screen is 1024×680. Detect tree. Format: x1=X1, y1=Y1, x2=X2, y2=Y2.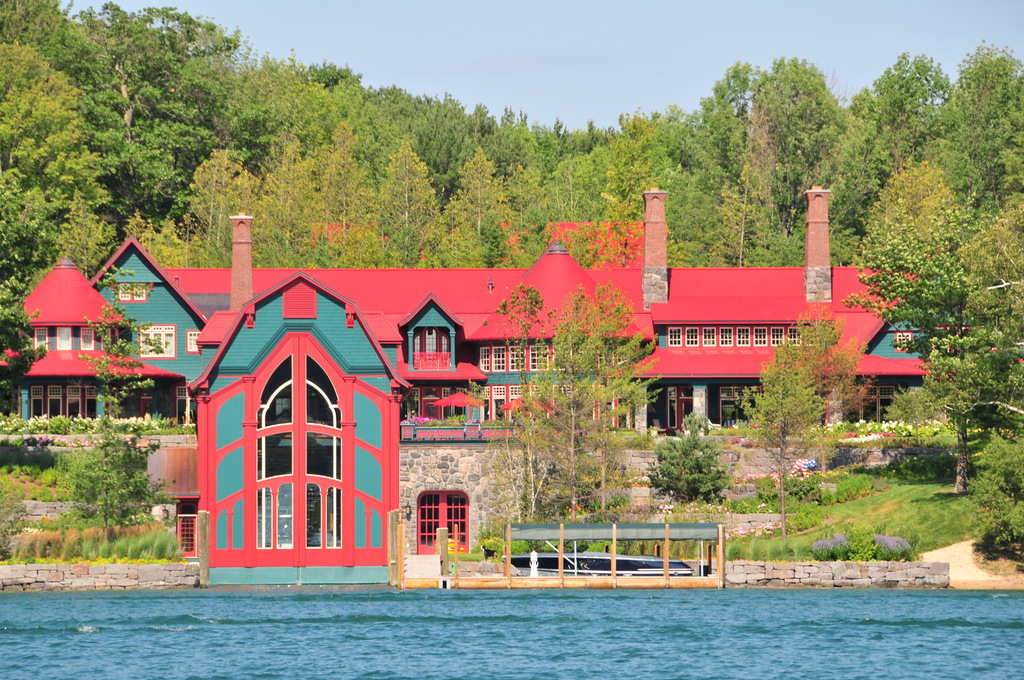
x1=947, y1=184, x2=1023, y2=345.
